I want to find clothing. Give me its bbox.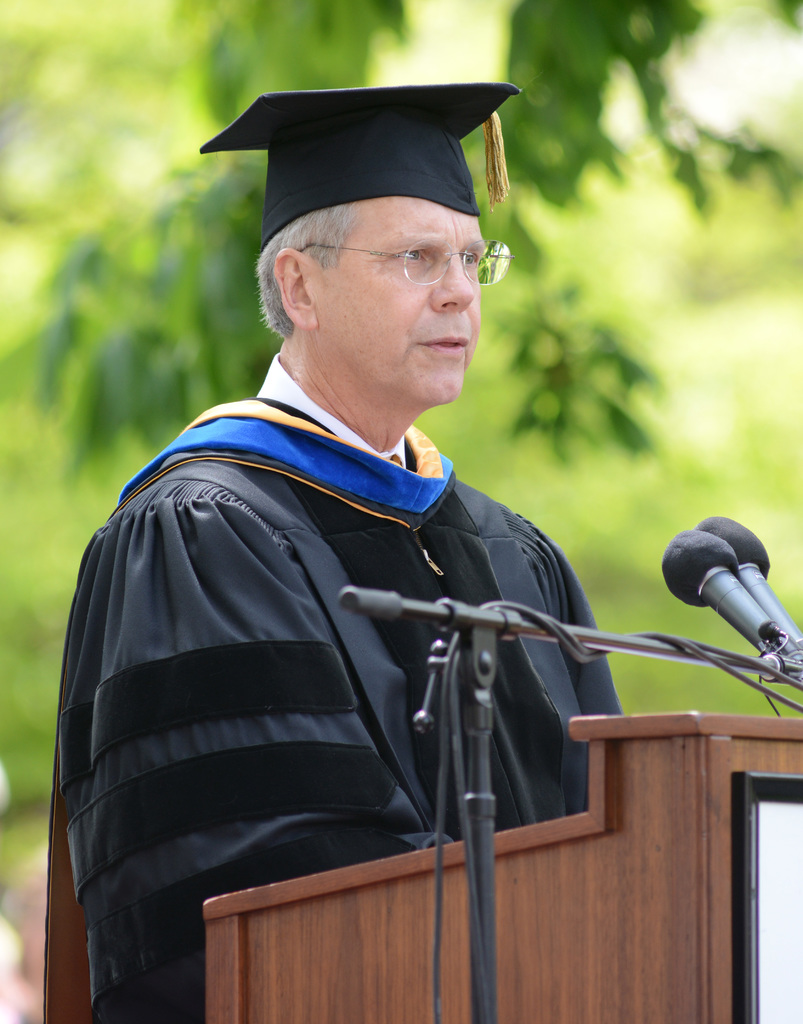
bbox(92, 228, 680, 956).
